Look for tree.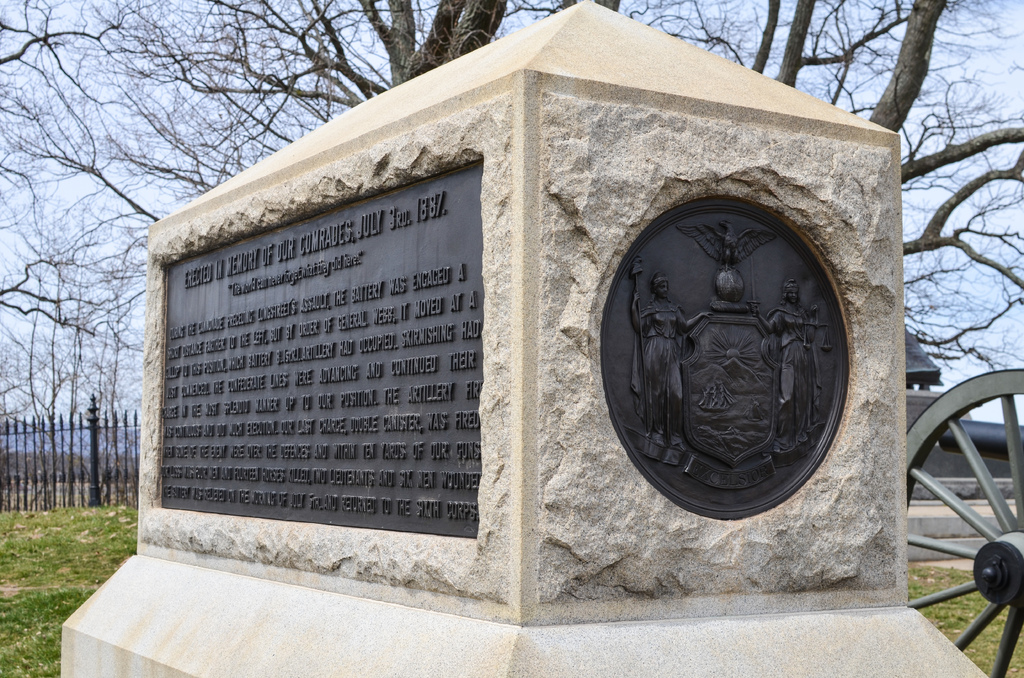
Found: 0, 2, 1023, 370.
